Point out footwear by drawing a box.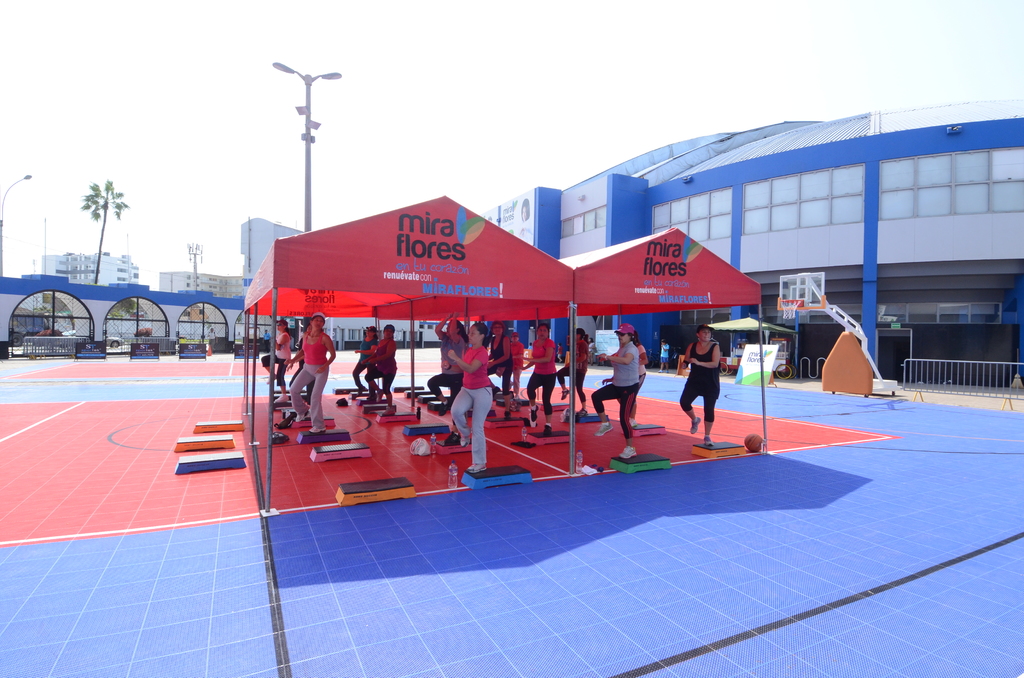
select_region(467, 462, 490, 474).
